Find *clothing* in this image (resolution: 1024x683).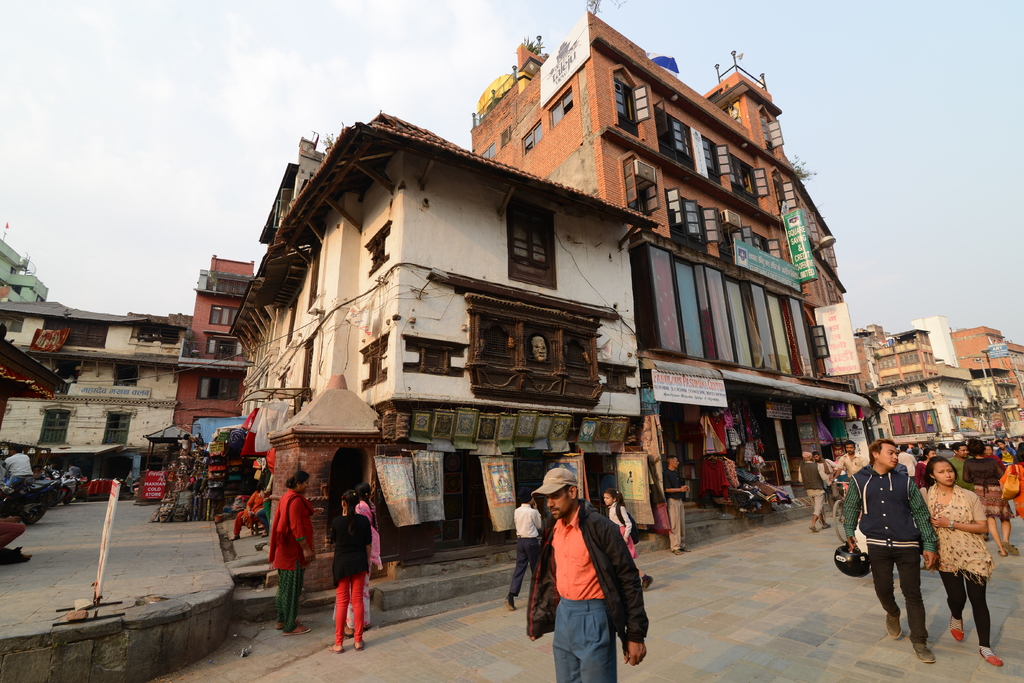
detection(523, 499, 648, 682).
